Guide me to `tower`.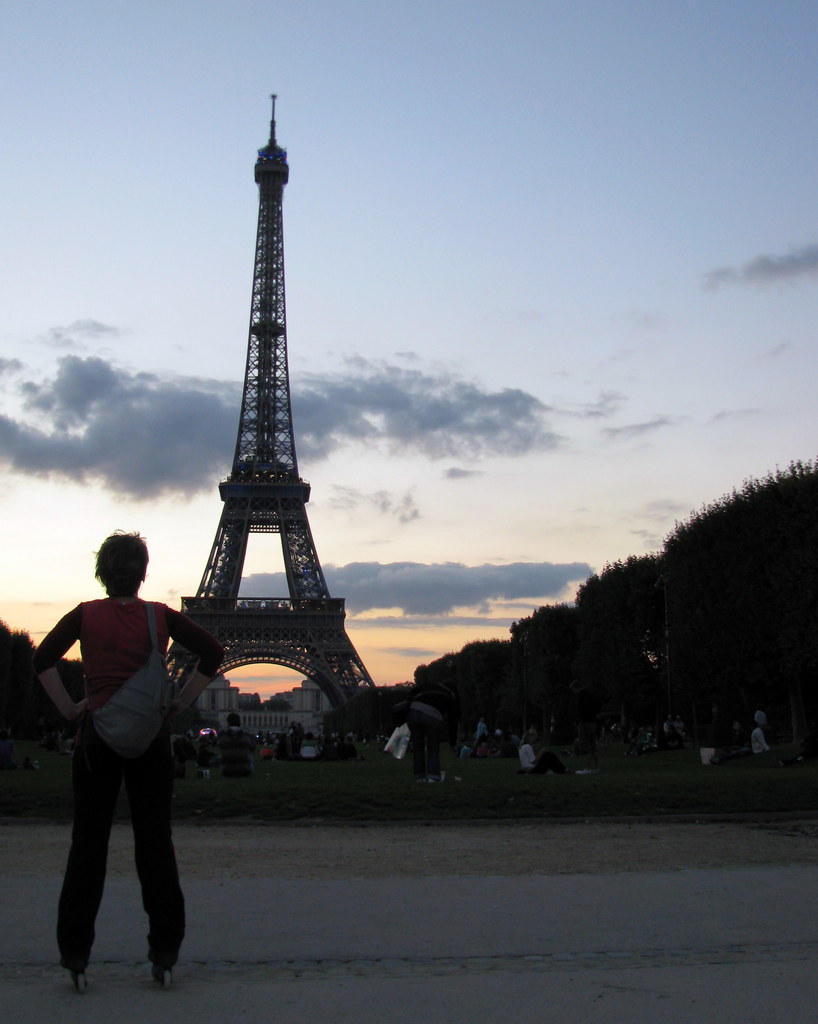
Guidance: pyautogui.locateOnScreen(151, 57, 380, 751).
